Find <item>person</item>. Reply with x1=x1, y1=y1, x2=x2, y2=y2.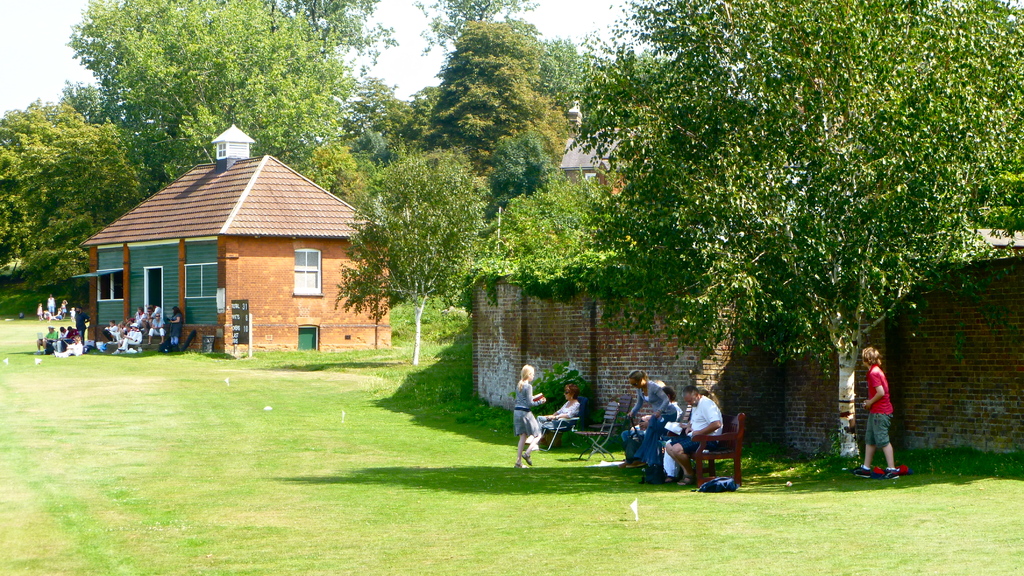
x1=60, y1=299, x2=65, y2=317.
